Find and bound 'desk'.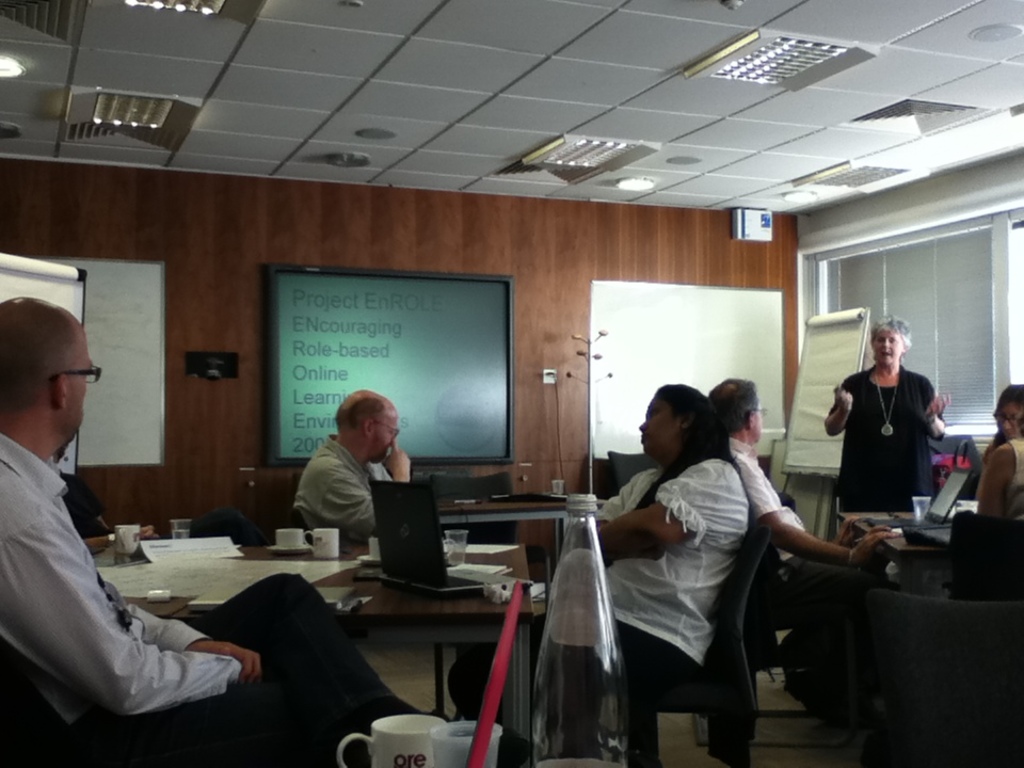
Bound: x1=175 y1=544 x2=529 y2=767.
